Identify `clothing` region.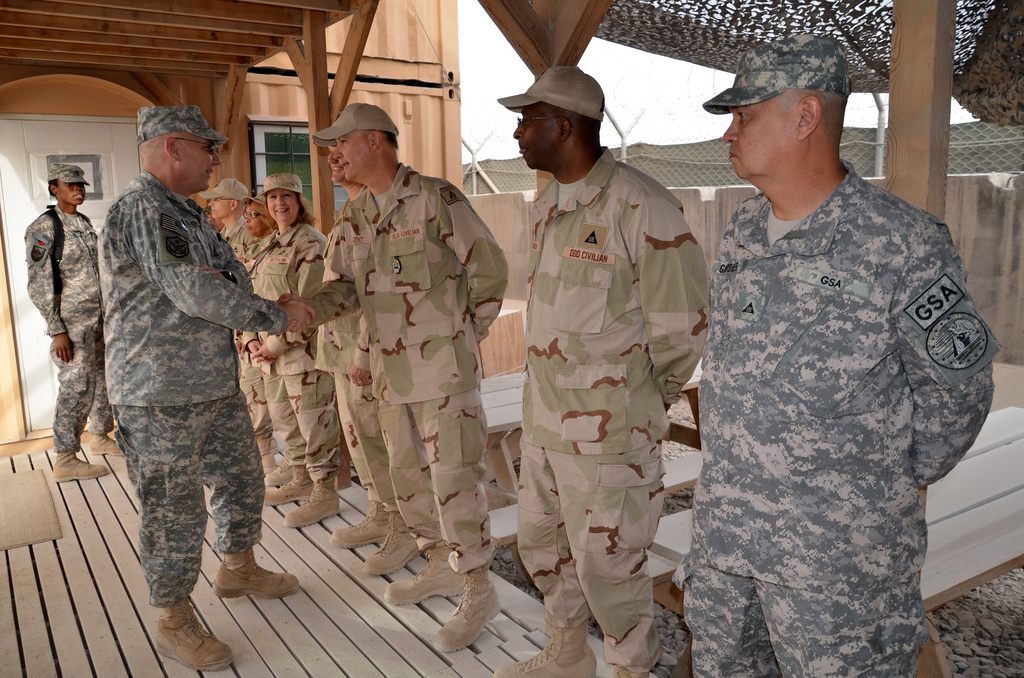
Region: crop(105, 172, 288, 612).
